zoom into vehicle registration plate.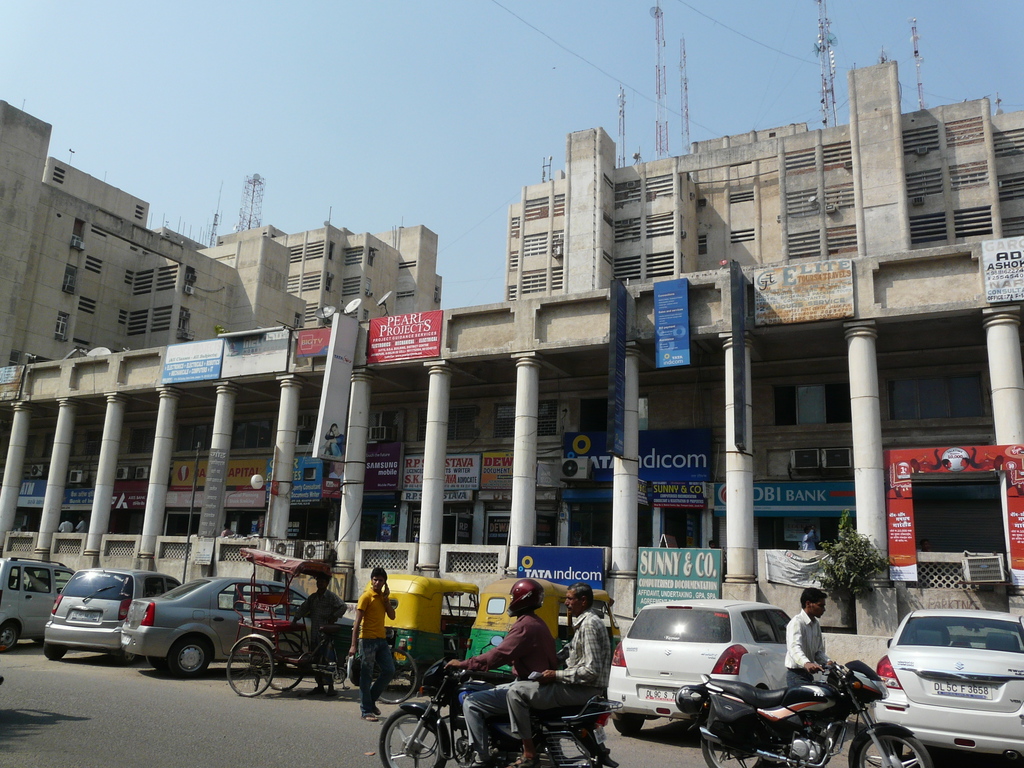
Zoom target: (930,678,989,699).
